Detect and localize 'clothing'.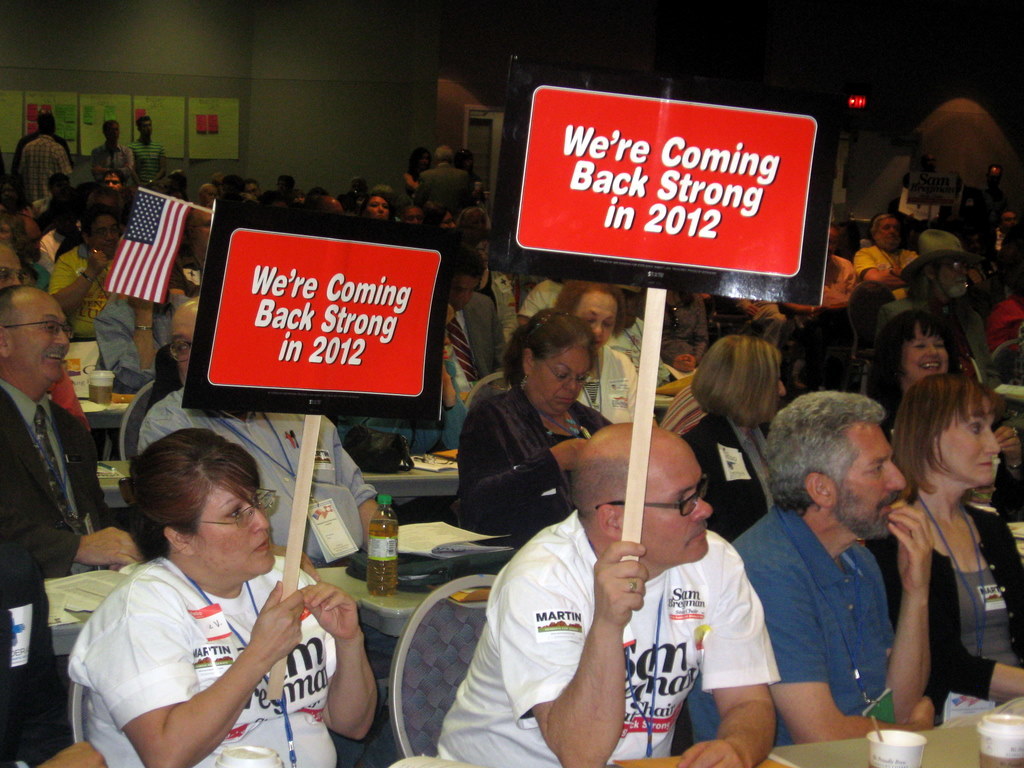
Localized at box=[417, 517, 786, 767].
